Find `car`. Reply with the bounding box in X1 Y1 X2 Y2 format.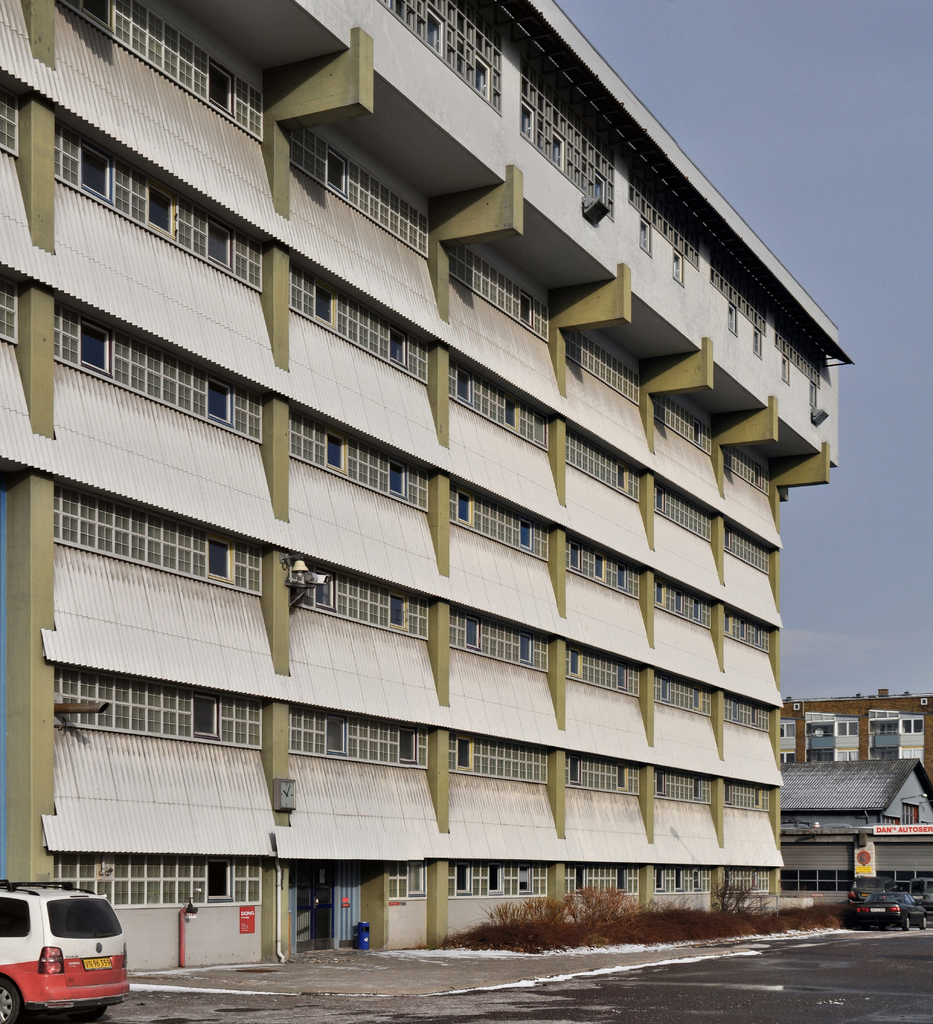
0 879 131 1023.
